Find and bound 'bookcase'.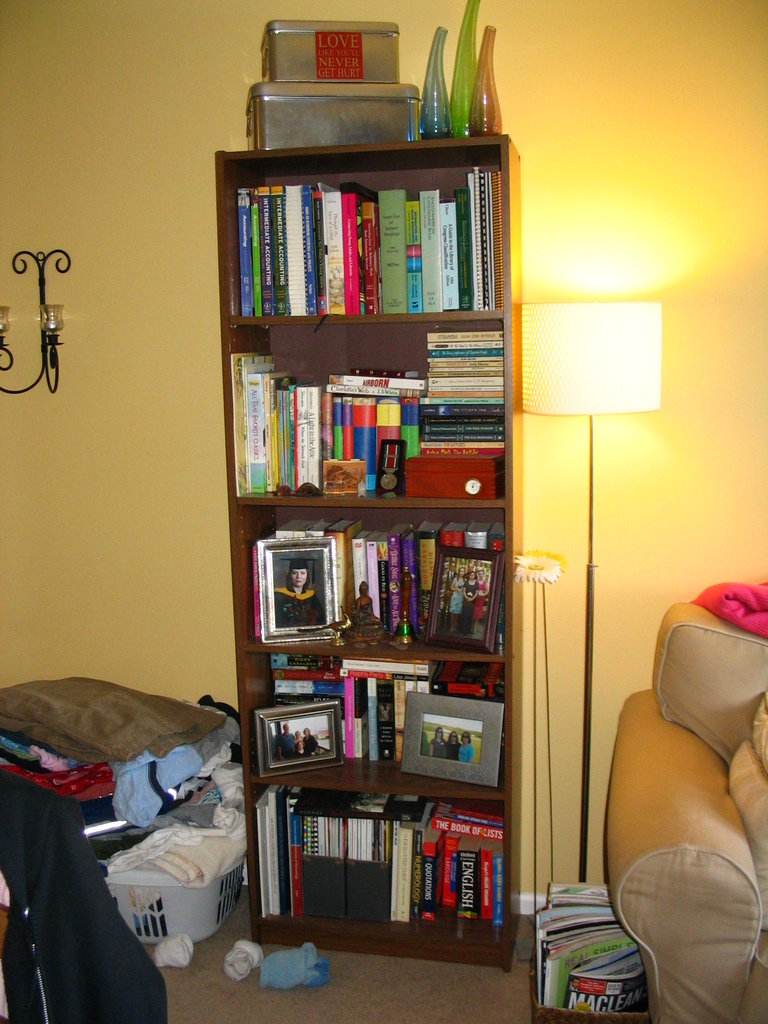
Bound: x1=213, y1=138, x2=521, y2=971.
